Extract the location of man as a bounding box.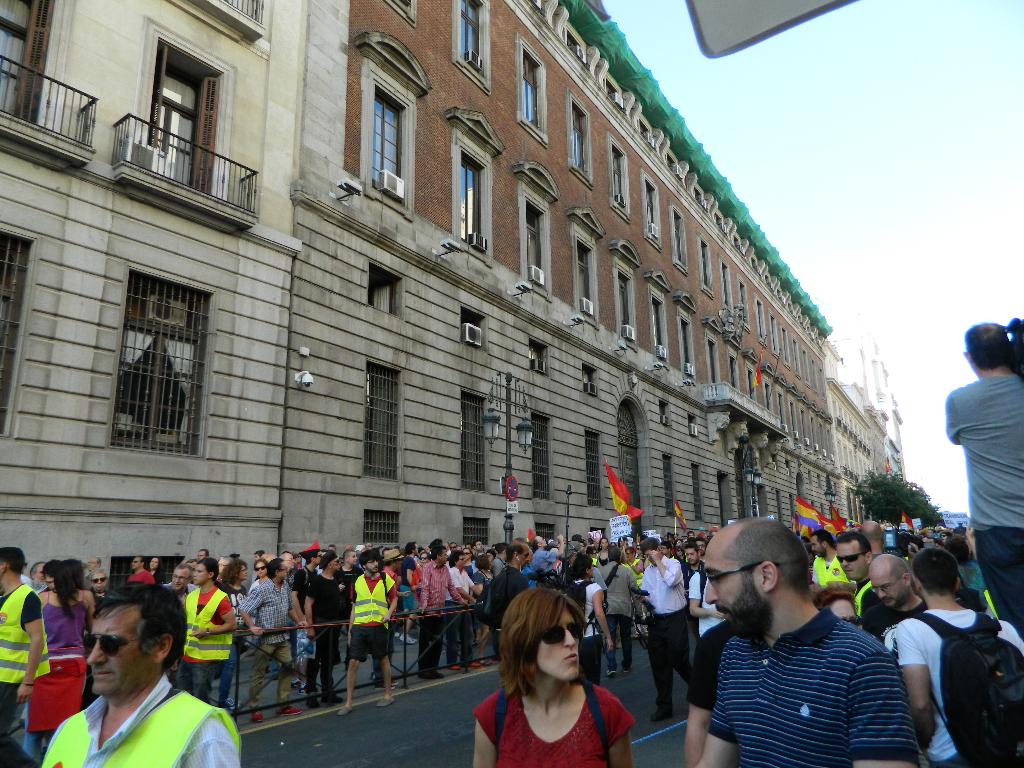
806 532 854 584.
